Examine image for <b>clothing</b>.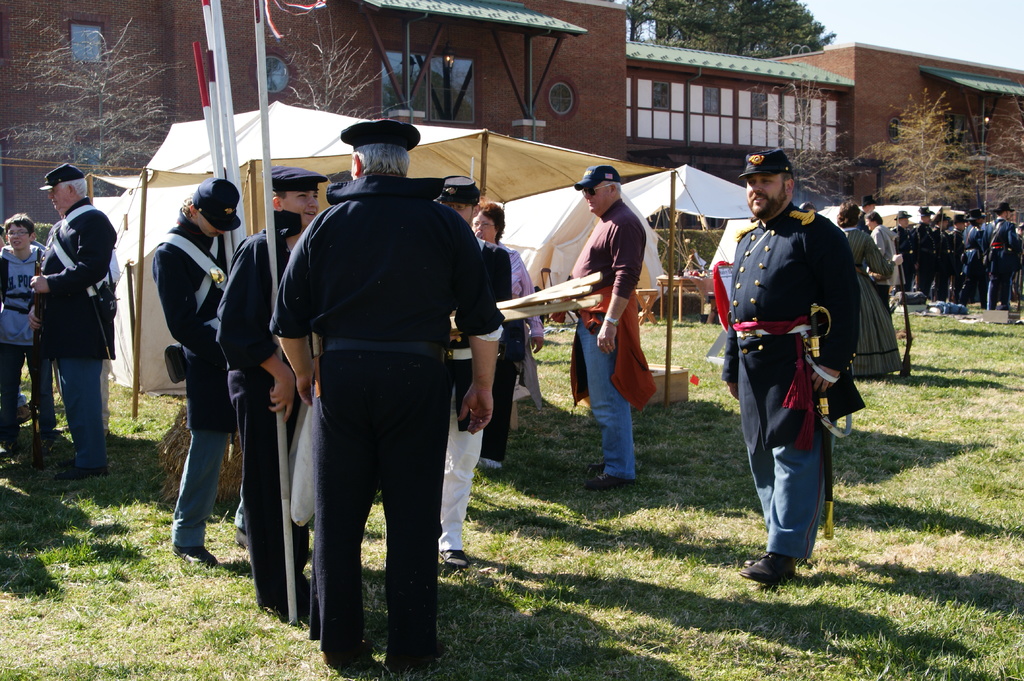
Examination result: region(565, 199, 641, 313).
